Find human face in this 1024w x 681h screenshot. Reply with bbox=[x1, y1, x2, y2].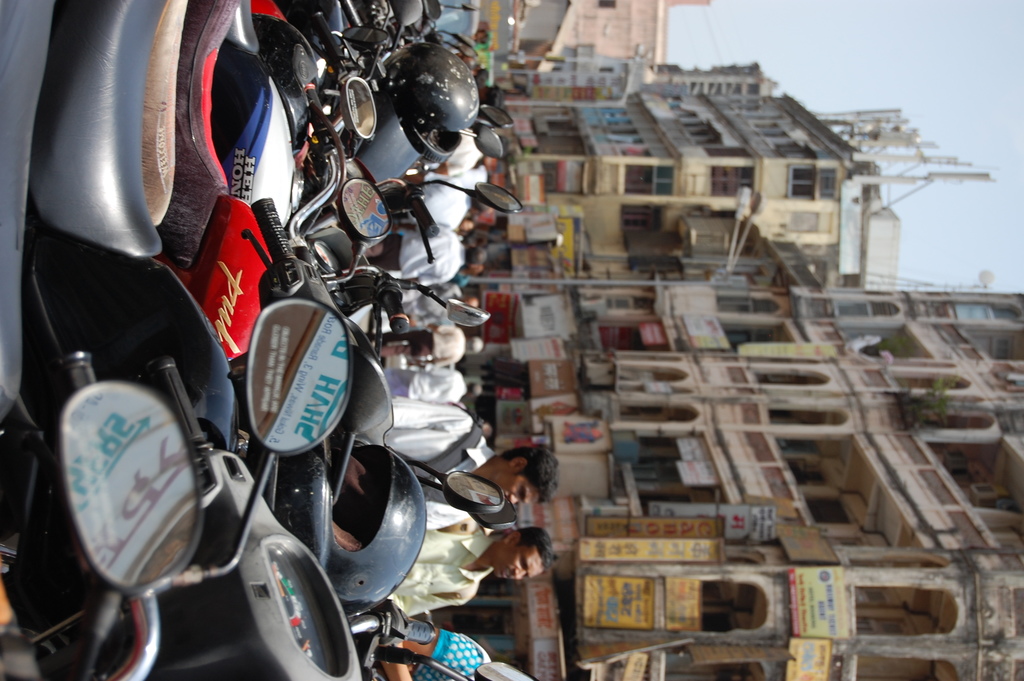
bbox=[490, 545, 551, 582].
